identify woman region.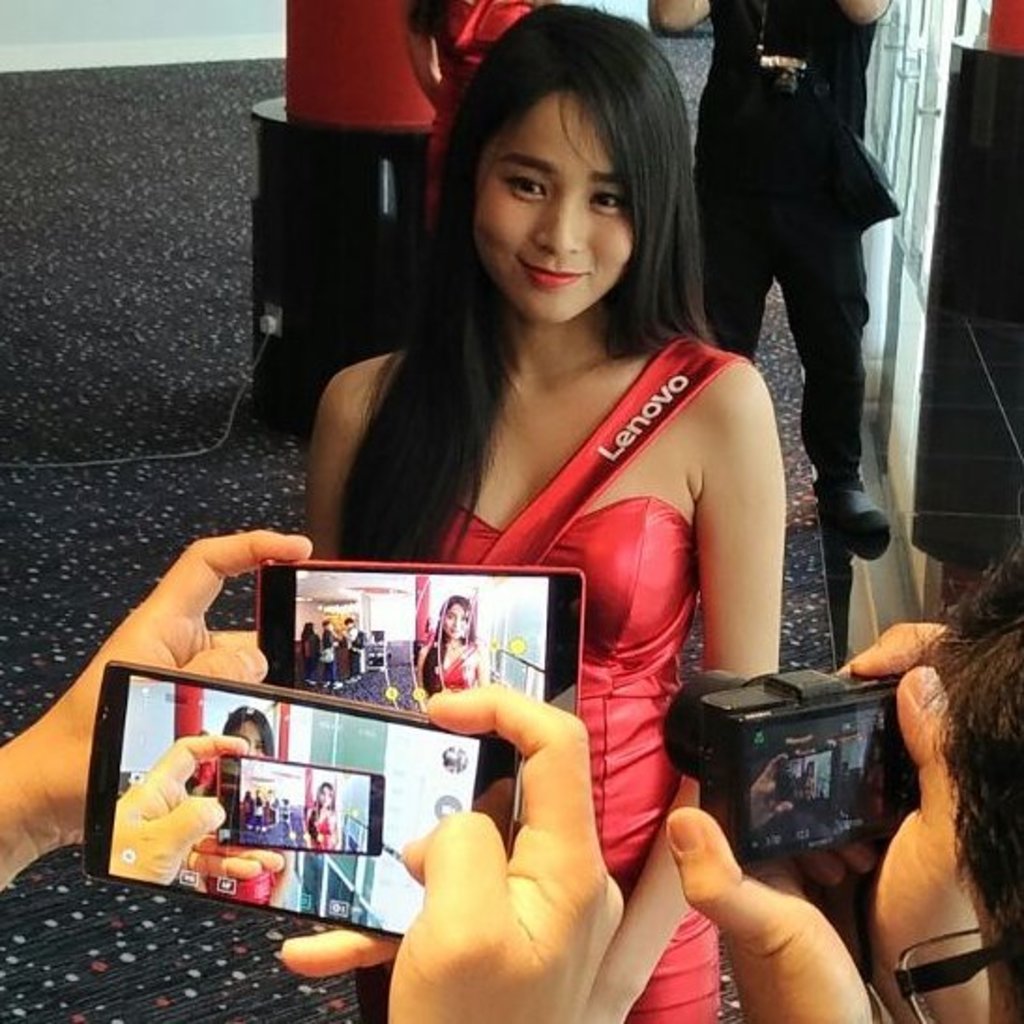
Region: [253, 43, 857, 975].
